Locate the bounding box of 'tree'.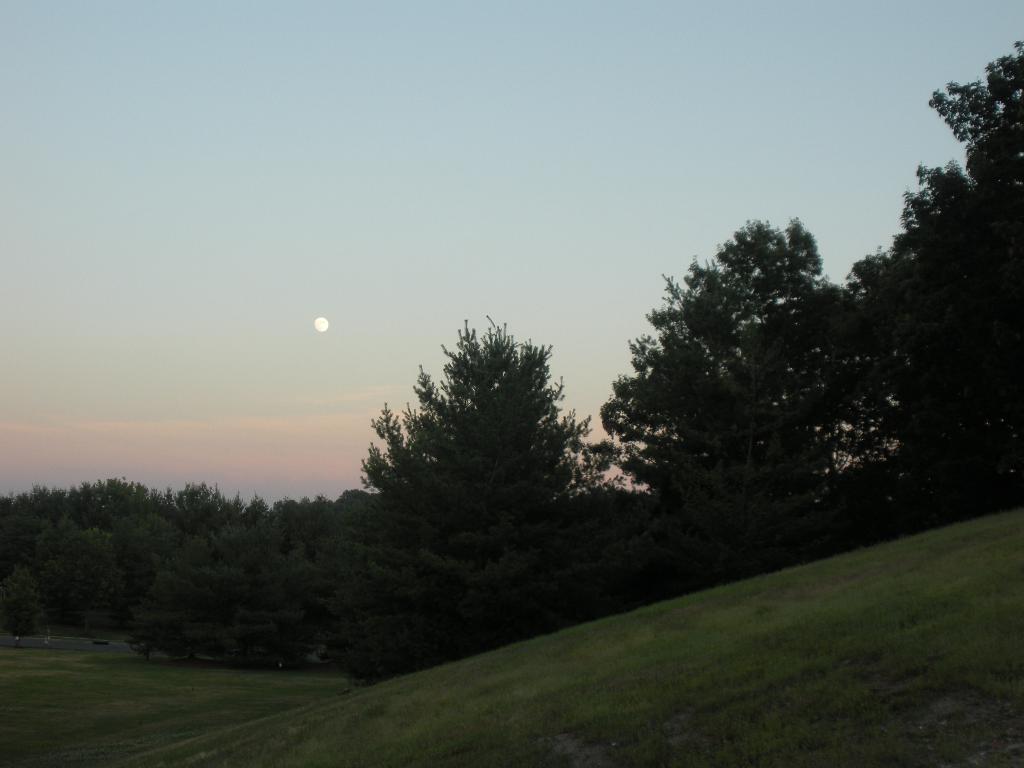
Bounding box: box=[595, 214, 898, 611].
